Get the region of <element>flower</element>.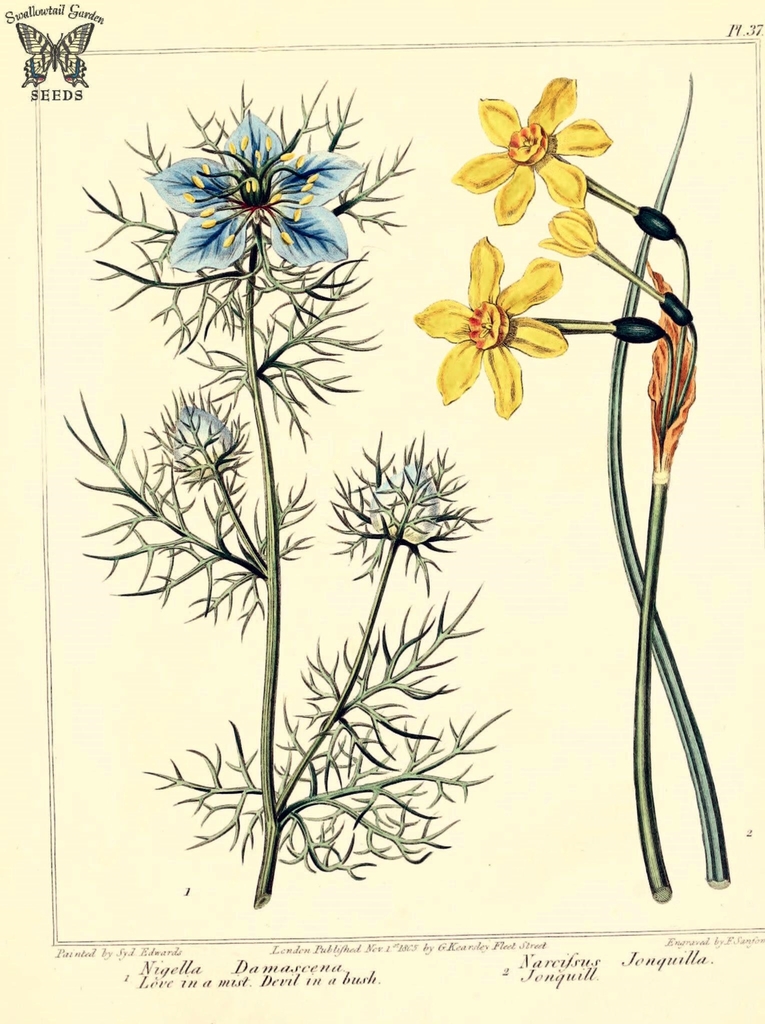
x1=418, y1=236, x2=575, y2=406.
